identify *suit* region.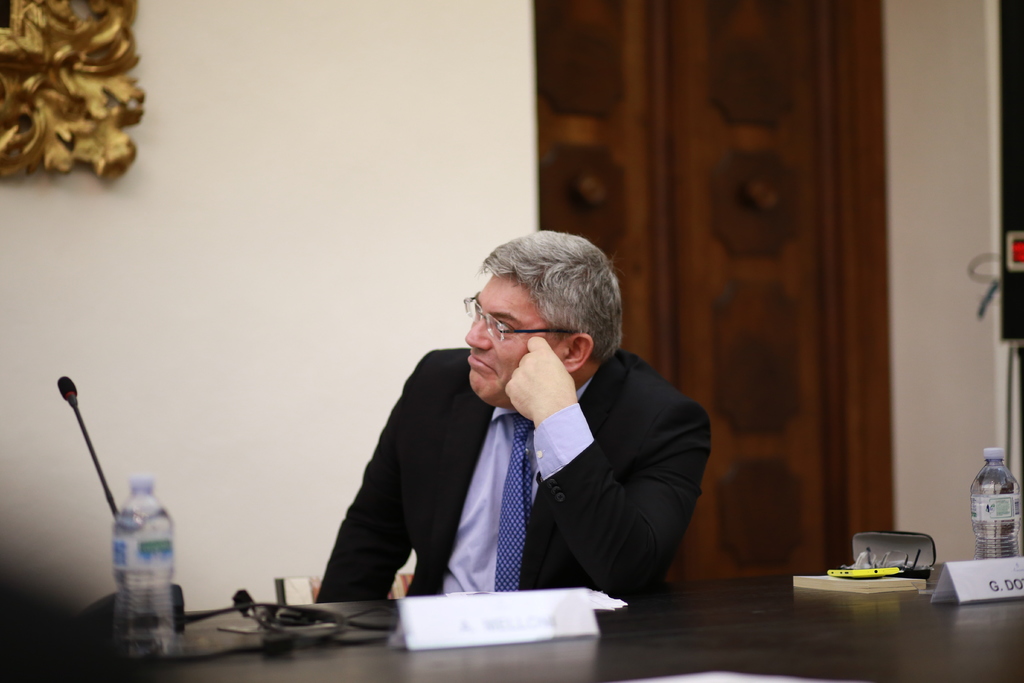
Region: (308, 335, 719, 604).
